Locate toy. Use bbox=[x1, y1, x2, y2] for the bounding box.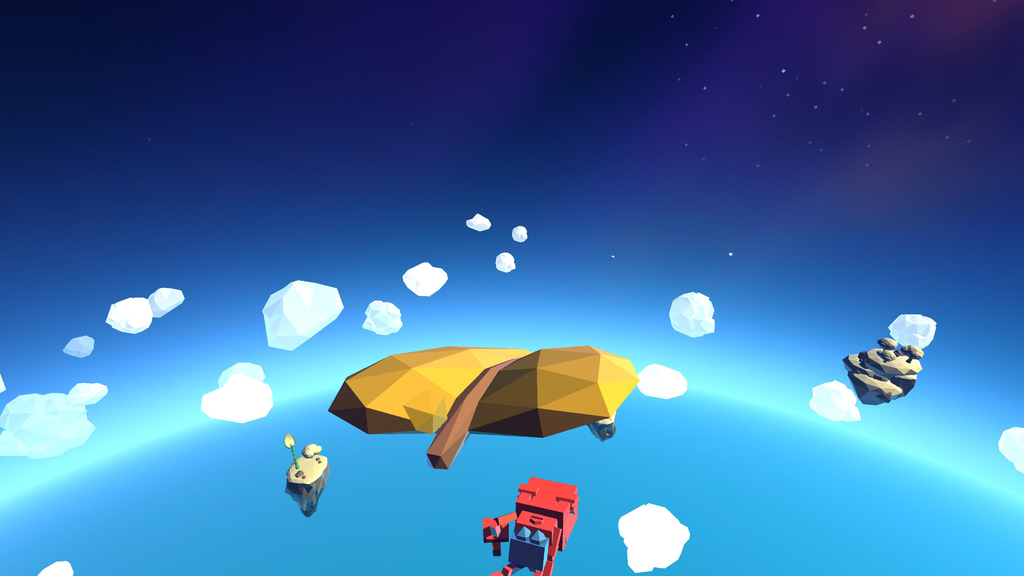
bbox=[319, 343, 538, 473].
